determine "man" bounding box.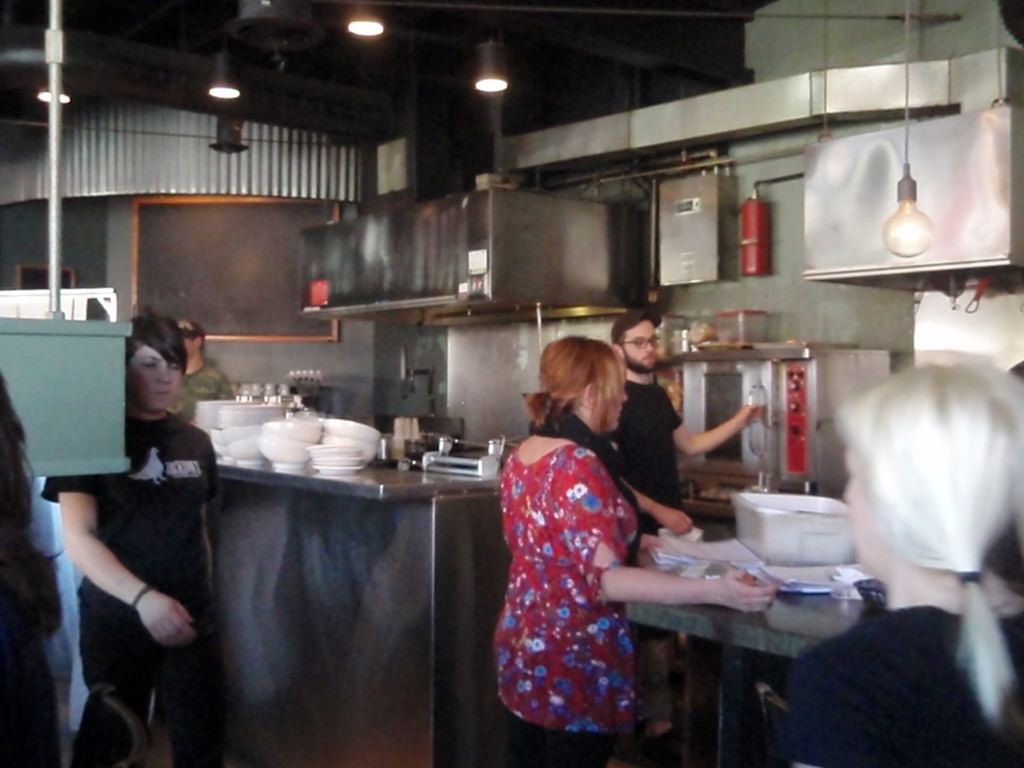
Determined: x1=168 y1=324 x2=234 y2=426.
